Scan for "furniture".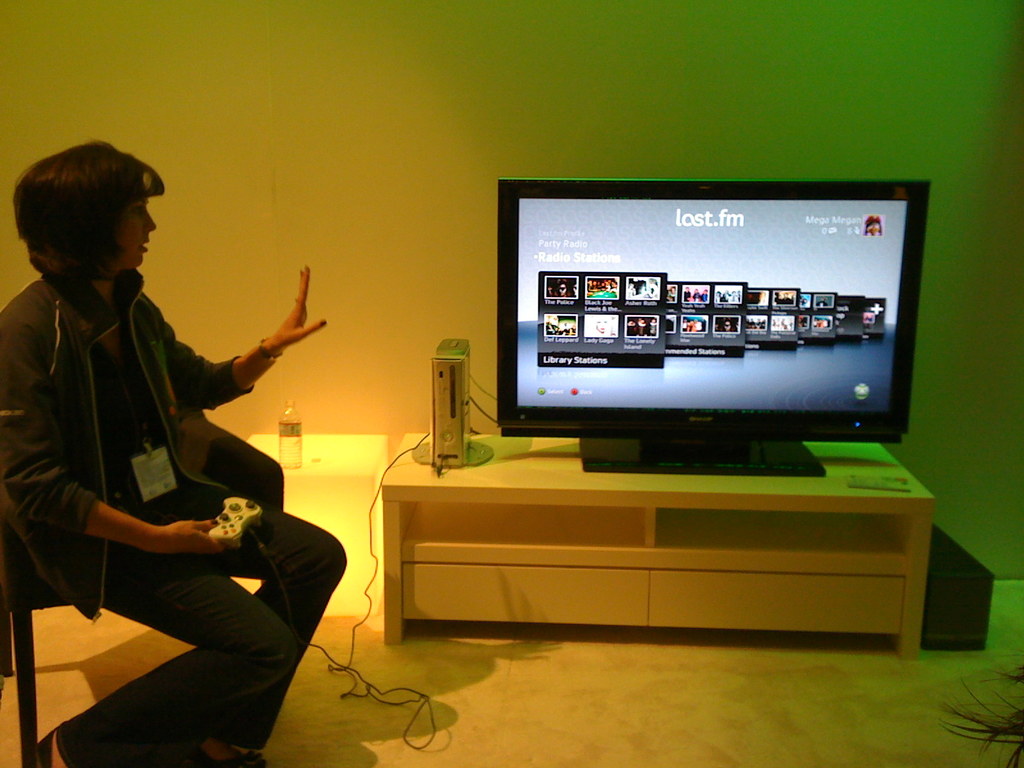
Scan result: region(245, 435, 389, 617).
